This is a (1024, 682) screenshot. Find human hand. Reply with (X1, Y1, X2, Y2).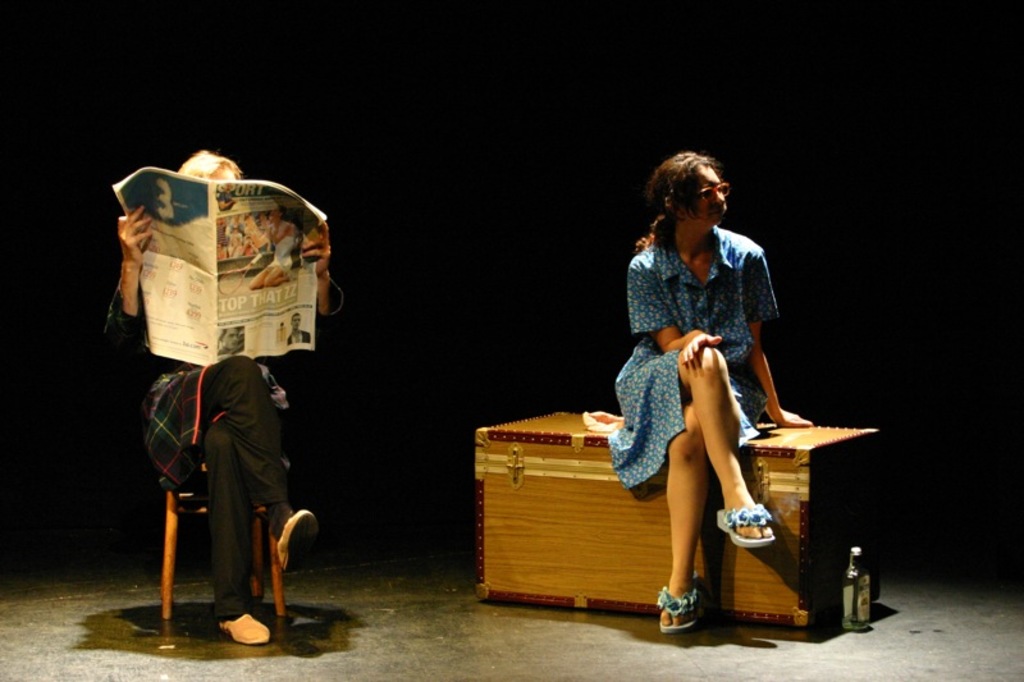
(244, 212, 257, 234).
